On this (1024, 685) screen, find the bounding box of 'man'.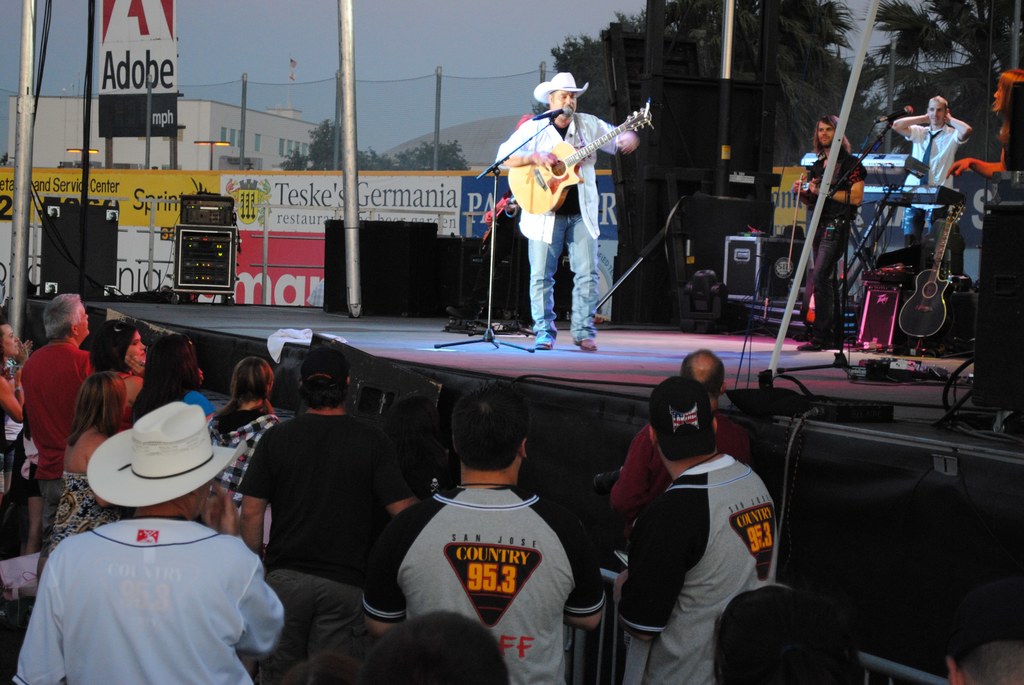
Bounding box: Rect(5, 402, 282, 684).
